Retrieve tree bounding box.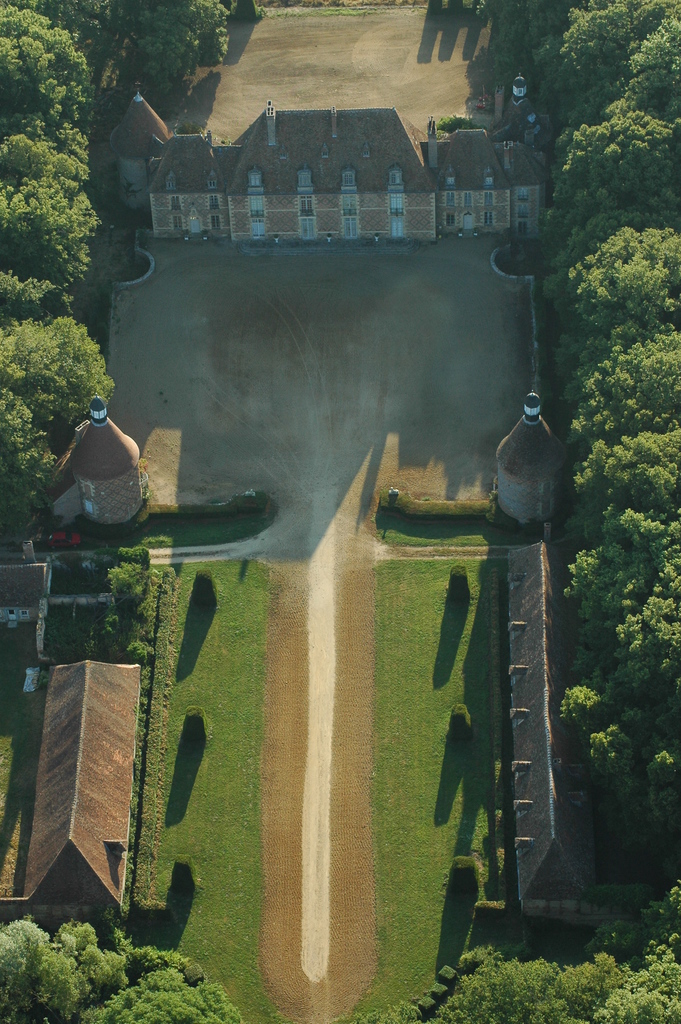
Bounding box: (left=559, top=97, right=677, bottom=194).
